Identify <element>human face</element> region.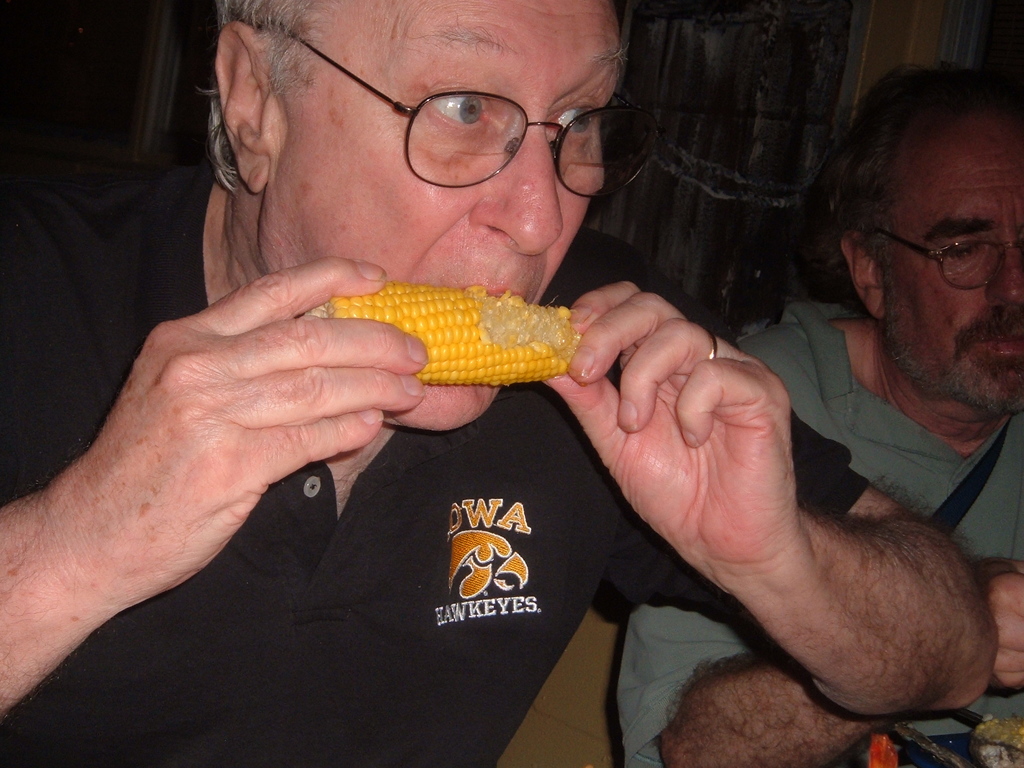
Region: [x1=880, y1=125, x2=1023, y2=416].
